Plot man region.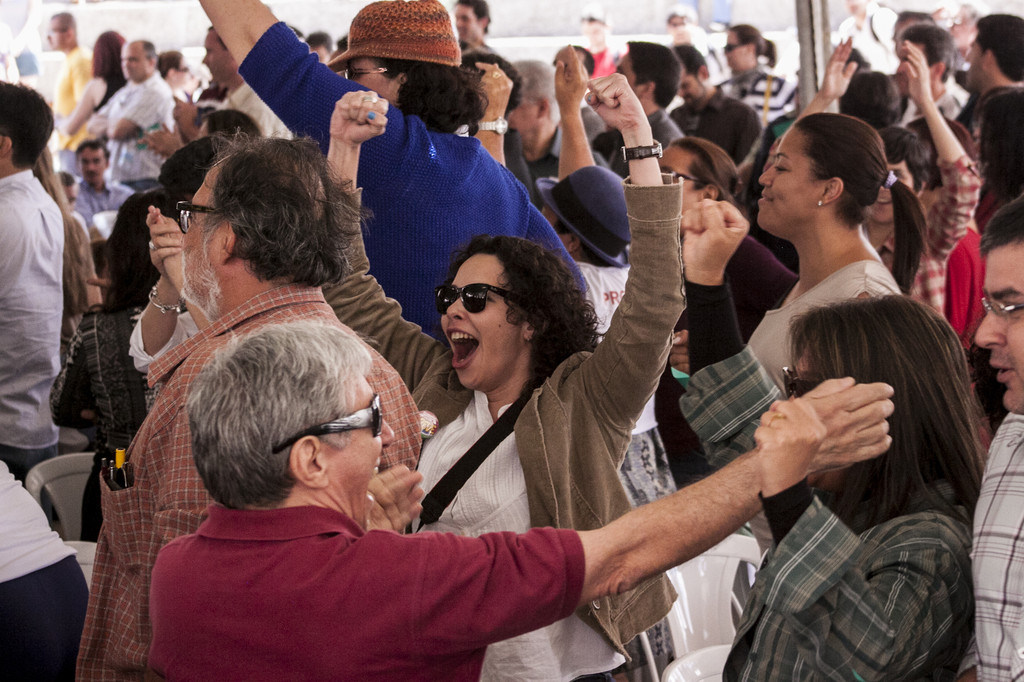
Plotted at BBox(963, 13, 1023, 127).
